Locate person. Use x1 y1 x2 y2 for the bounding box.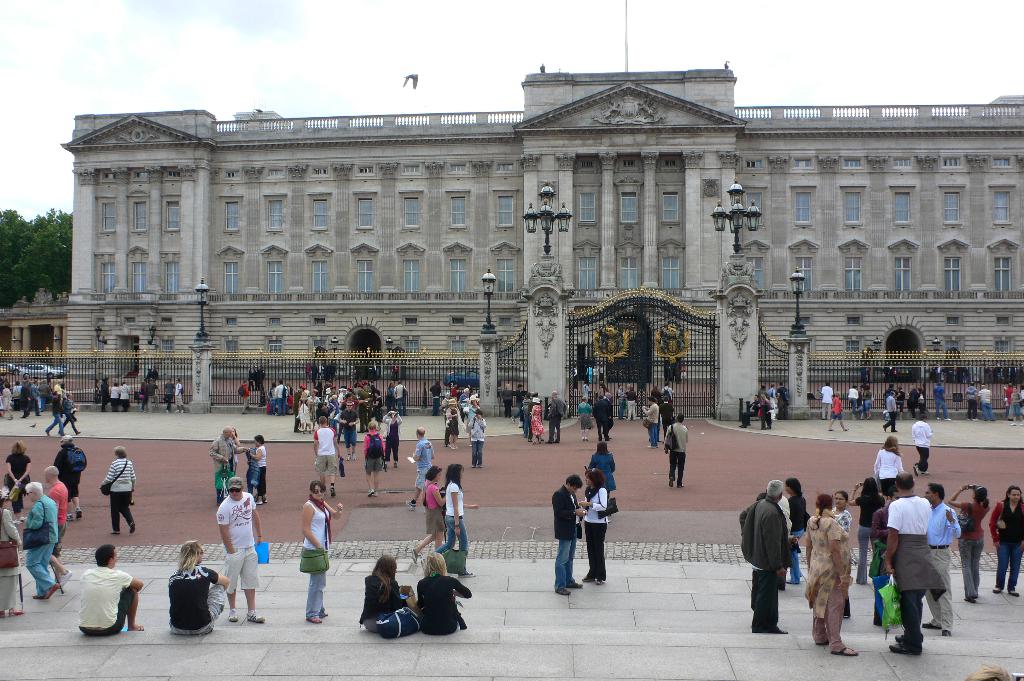
291 479 329 623.
